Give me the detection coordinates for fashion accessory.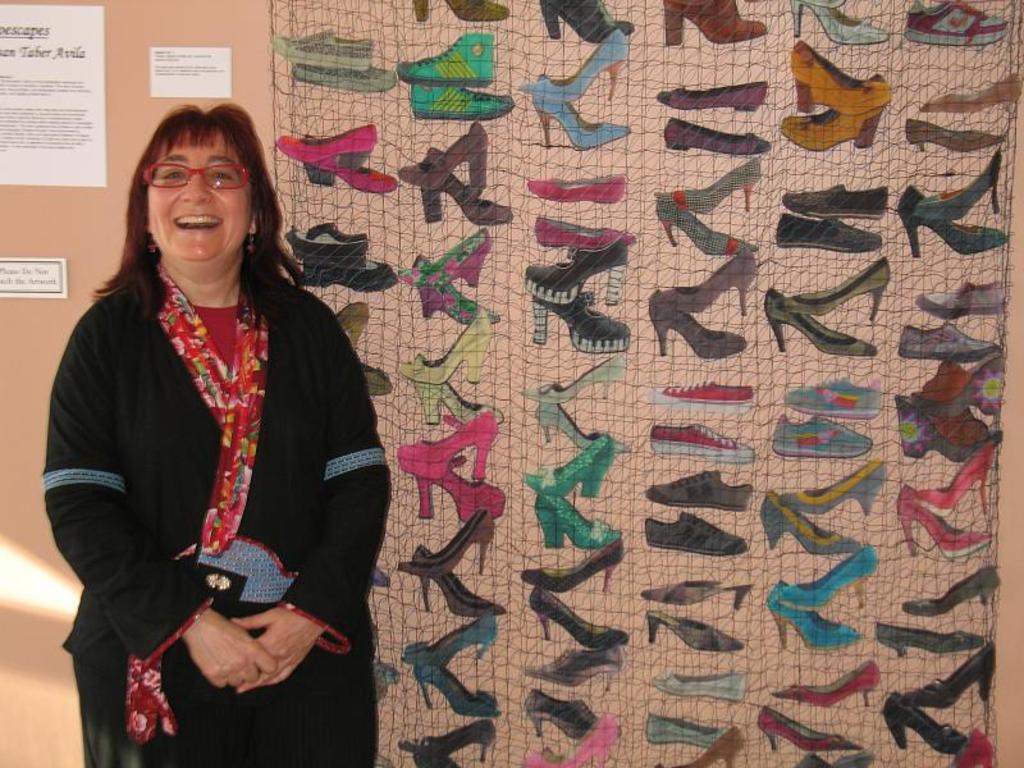
(521, 431, 622, 503).
